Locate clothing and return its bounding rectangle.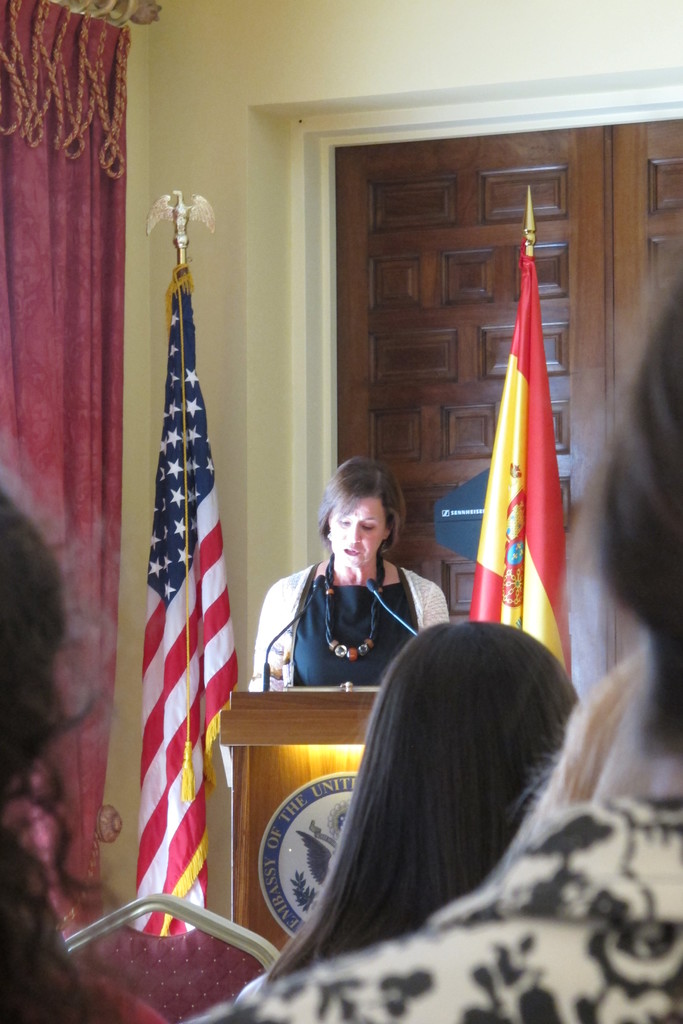
region(208, 788, 682, 1023).
